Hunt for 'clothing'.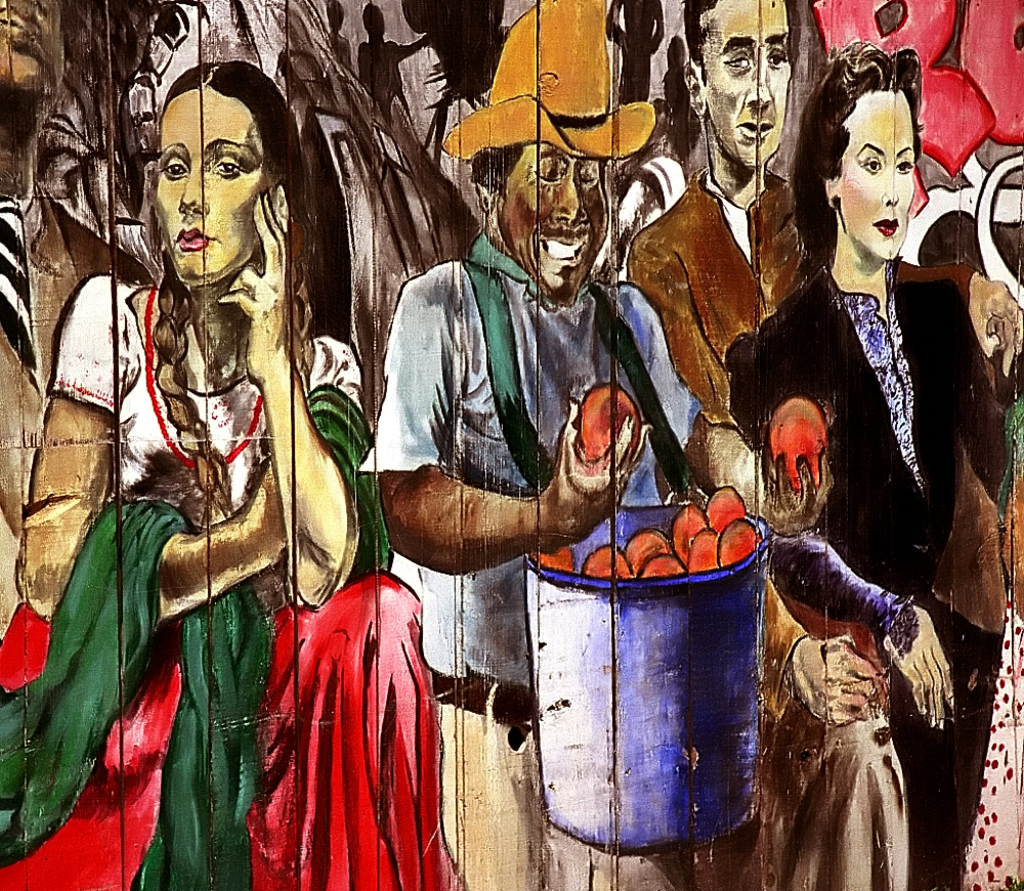
Hunted down at bbox=[361, 229, 707, 890].
